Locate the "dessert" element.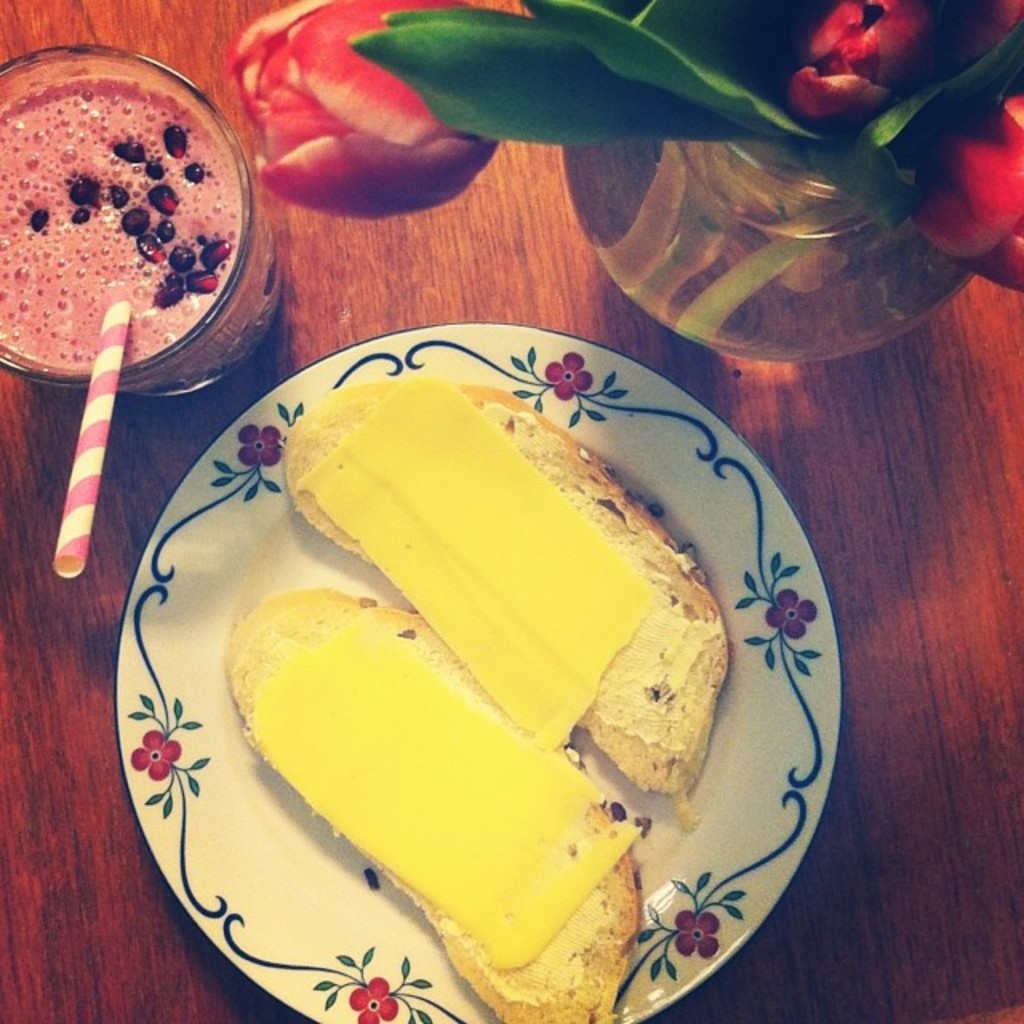
Element bbox: <region>146, 411, 797, 1003</region>.
